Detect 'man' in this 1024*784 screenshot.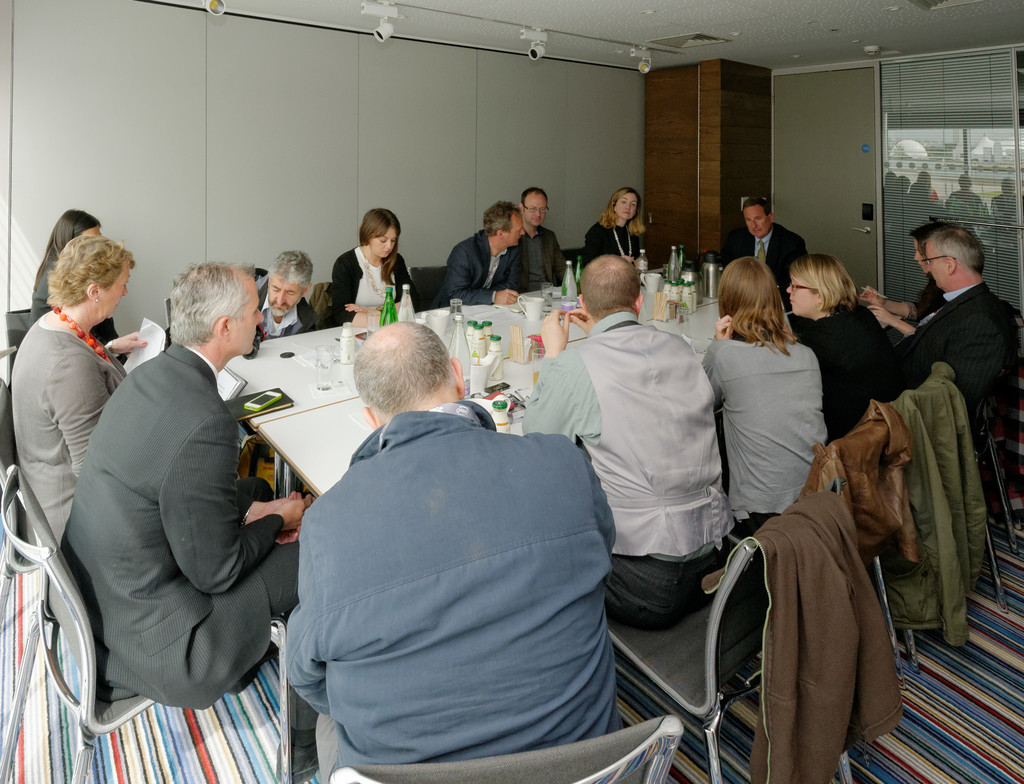
Detection: 726:195:811:309.
